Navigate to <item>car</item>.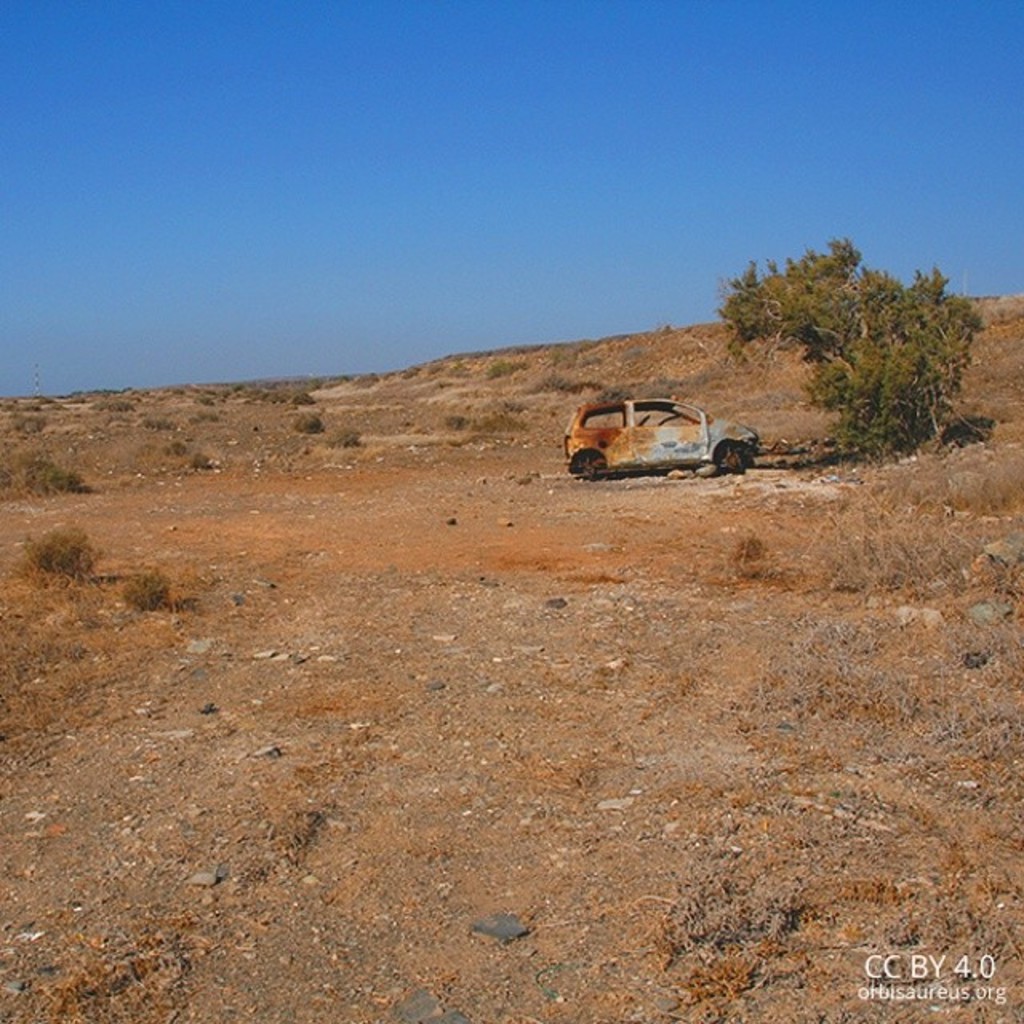
Navigation target: <bbox>566, 392, 762, 474</bbox>.
